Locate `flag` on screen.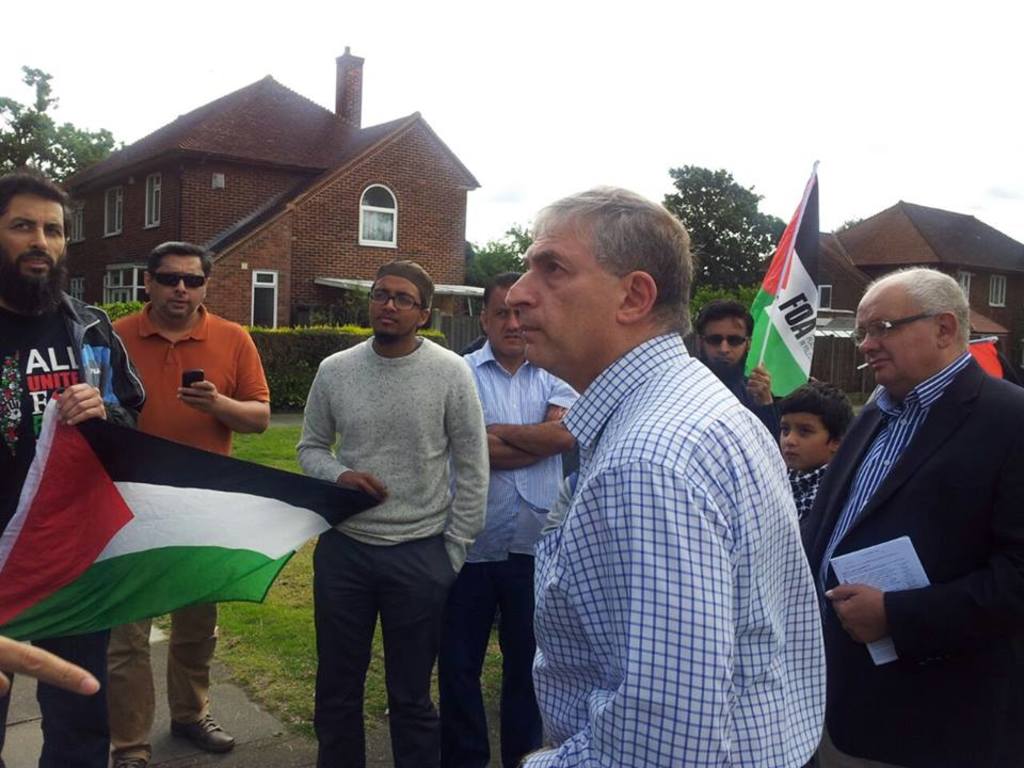
On screen at l=969, t=330, r=1003, b=384.
